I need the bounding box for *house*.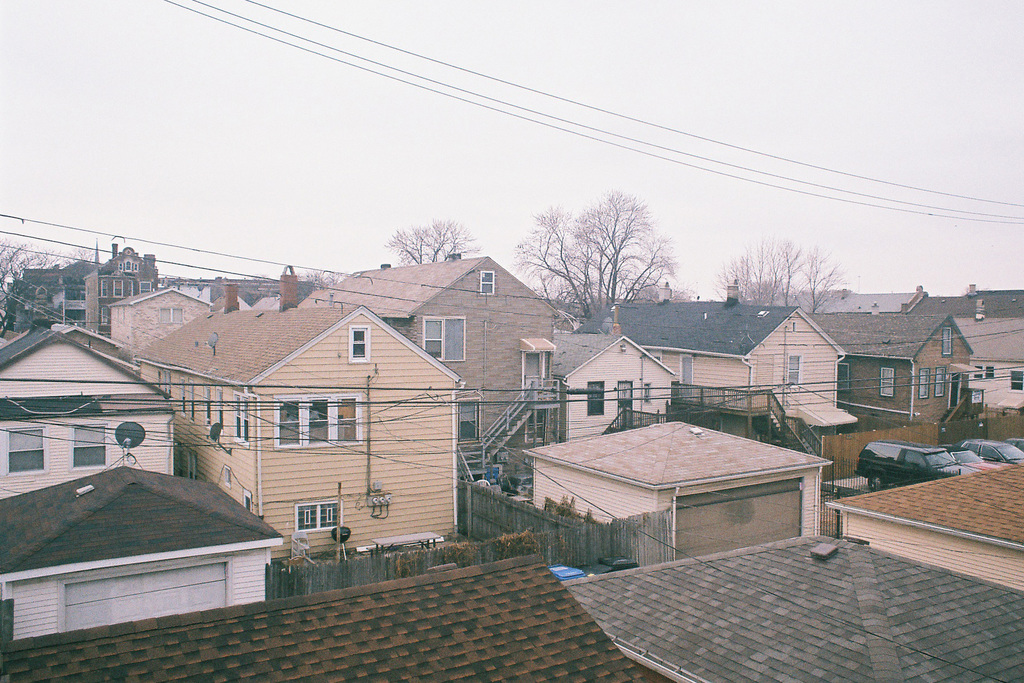
Here it is: detection(67, 255, 160, 333).
